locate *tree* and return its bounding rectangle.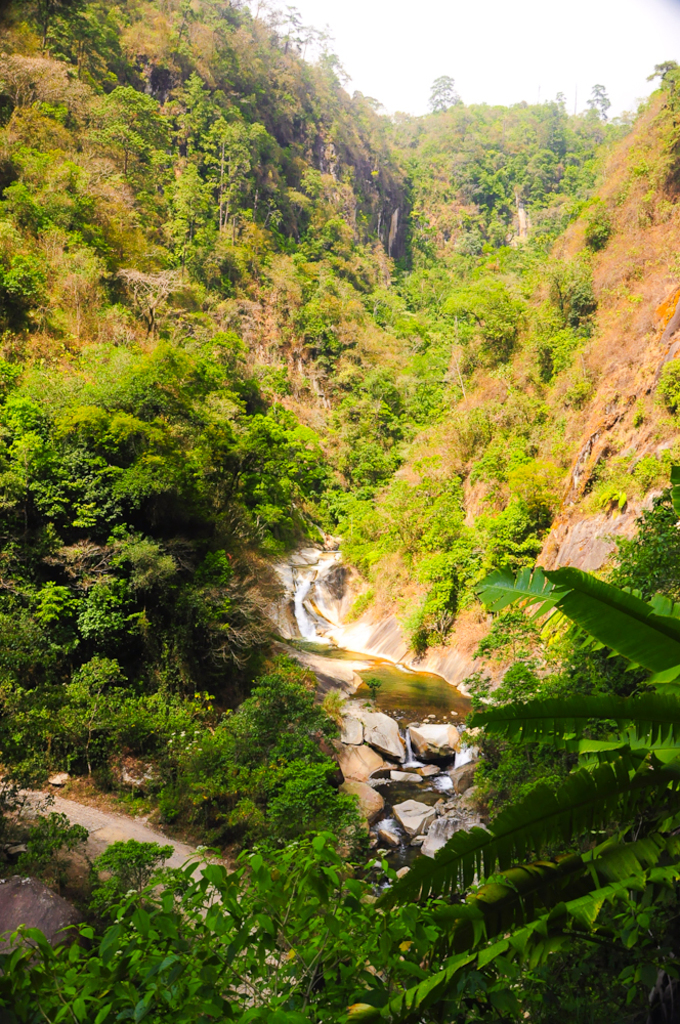
Rect(442, 86, 613, 248).
